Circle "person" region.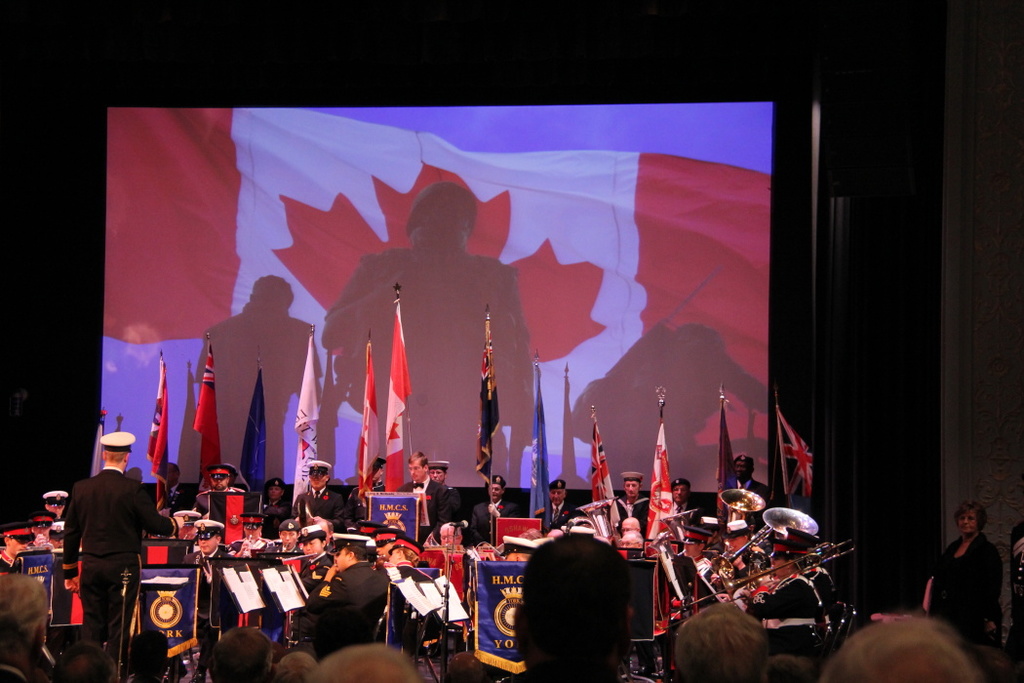
Region: (left=270, top=650, right=319, bottom=682).
